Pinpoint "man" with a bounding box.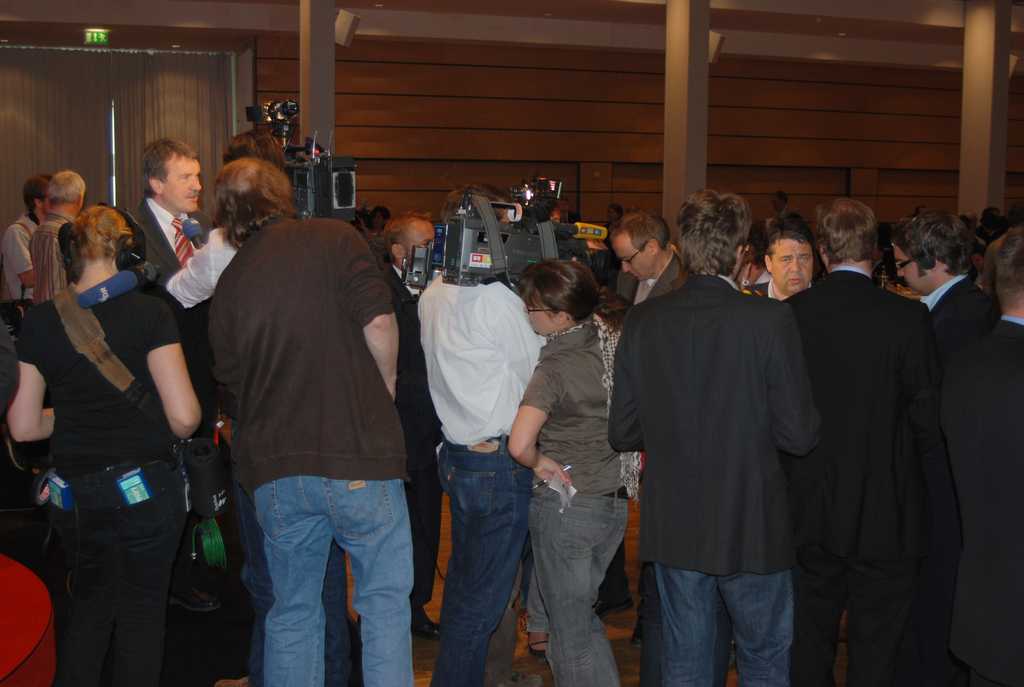
box=[603, 189, 835, 681].
